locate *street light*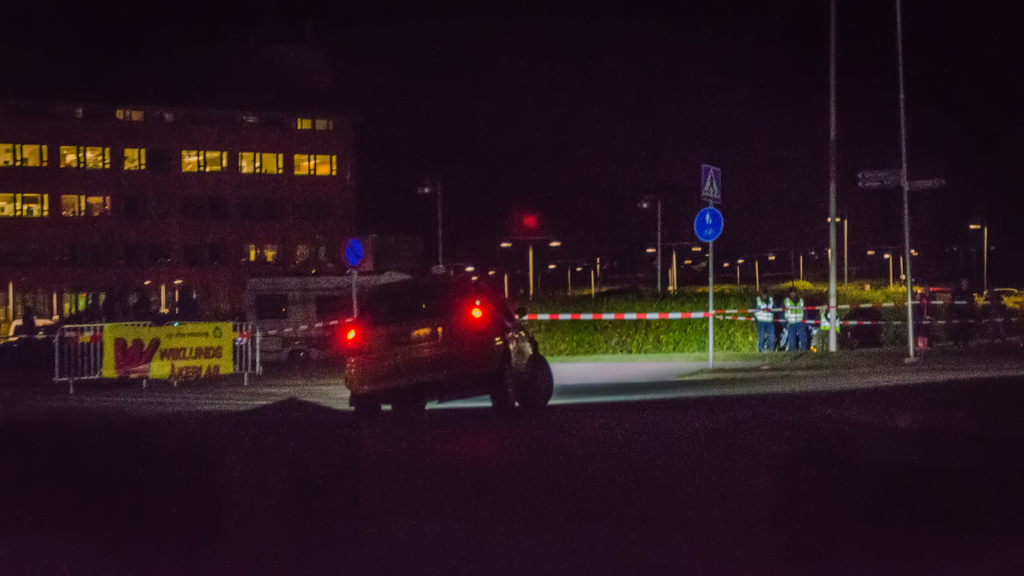
box=[647, 238, 712, 296]
